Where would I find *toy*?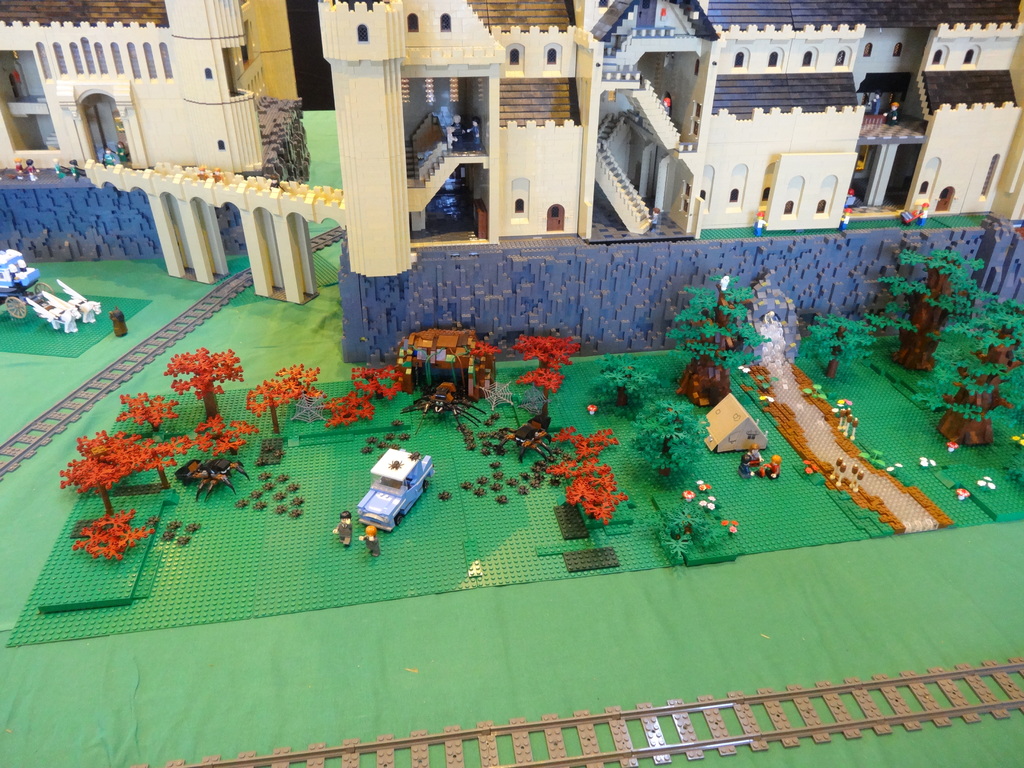
At x1=179, y1=455, x2=255, y2=492.
